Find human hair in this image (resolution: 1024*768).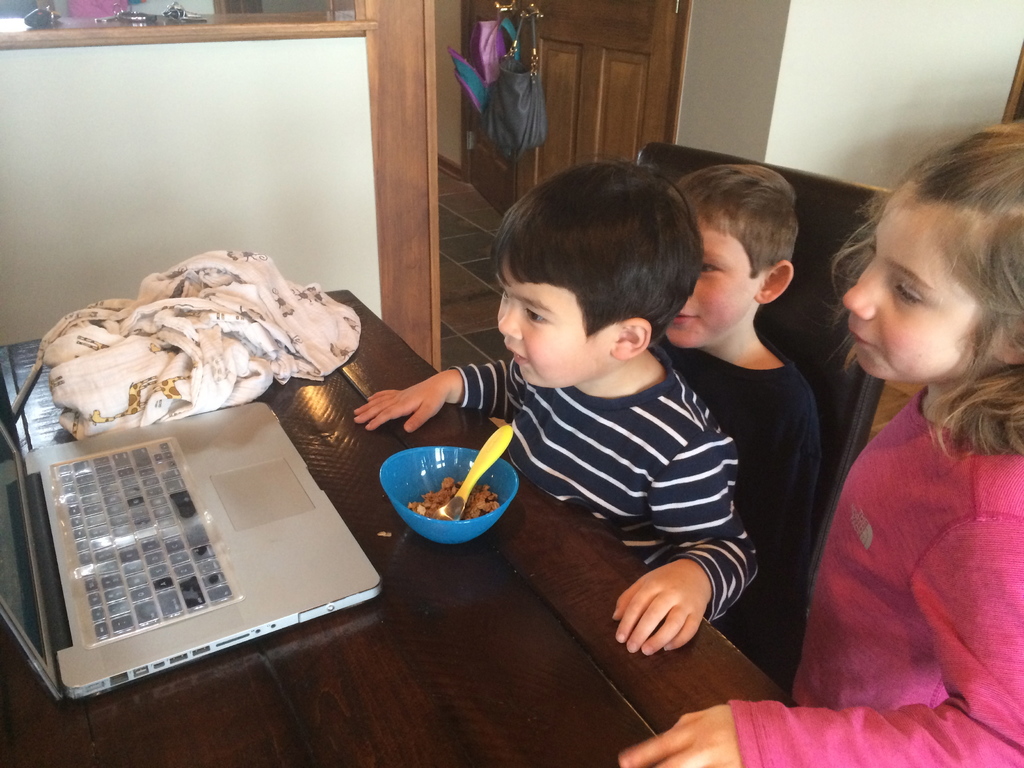
[485, 164, 703, 347].
